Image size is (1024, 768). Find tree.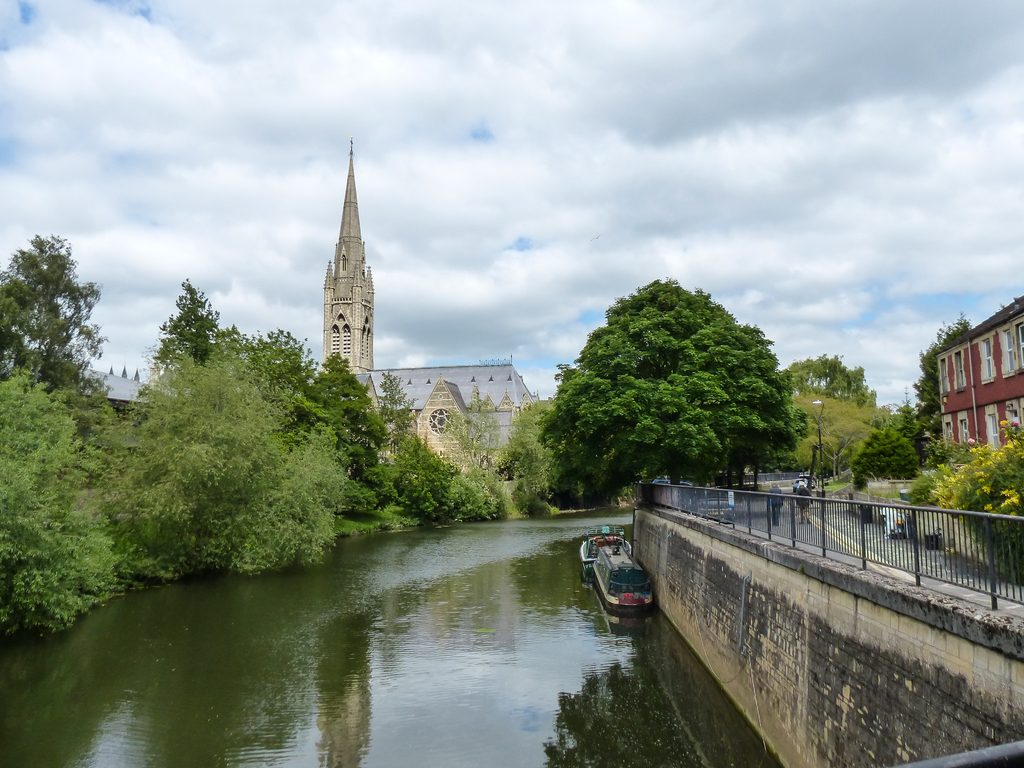
detection(783, 352, 889, 412).
